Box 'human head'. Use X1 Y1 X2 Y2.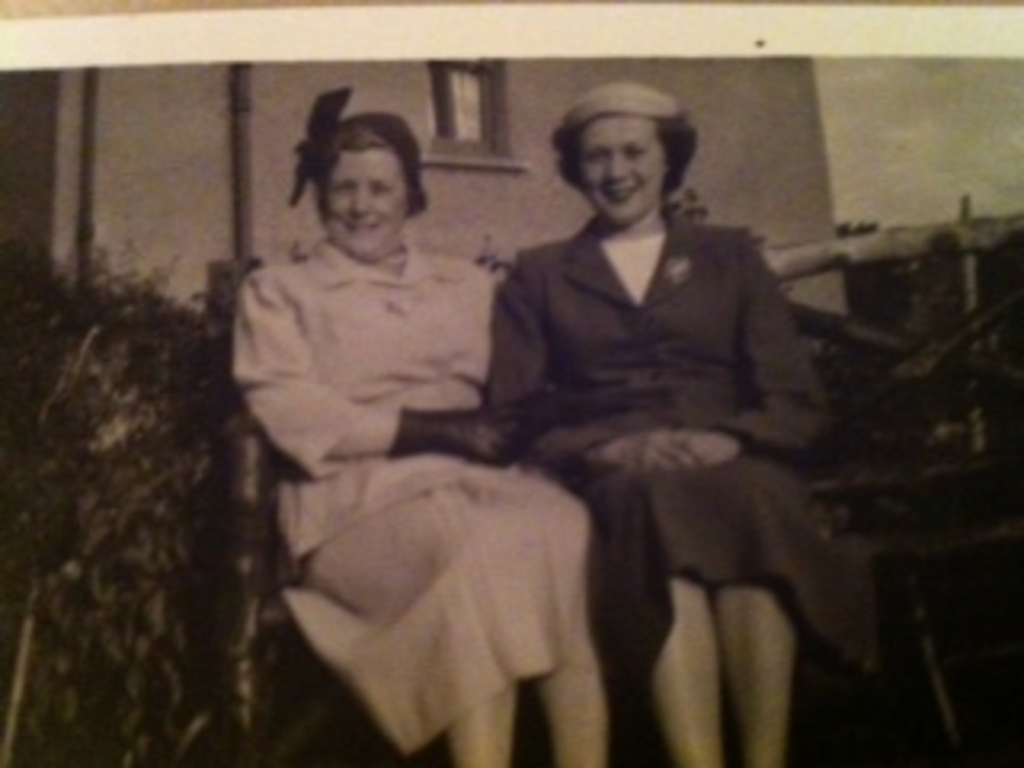
547 83 698 221.
